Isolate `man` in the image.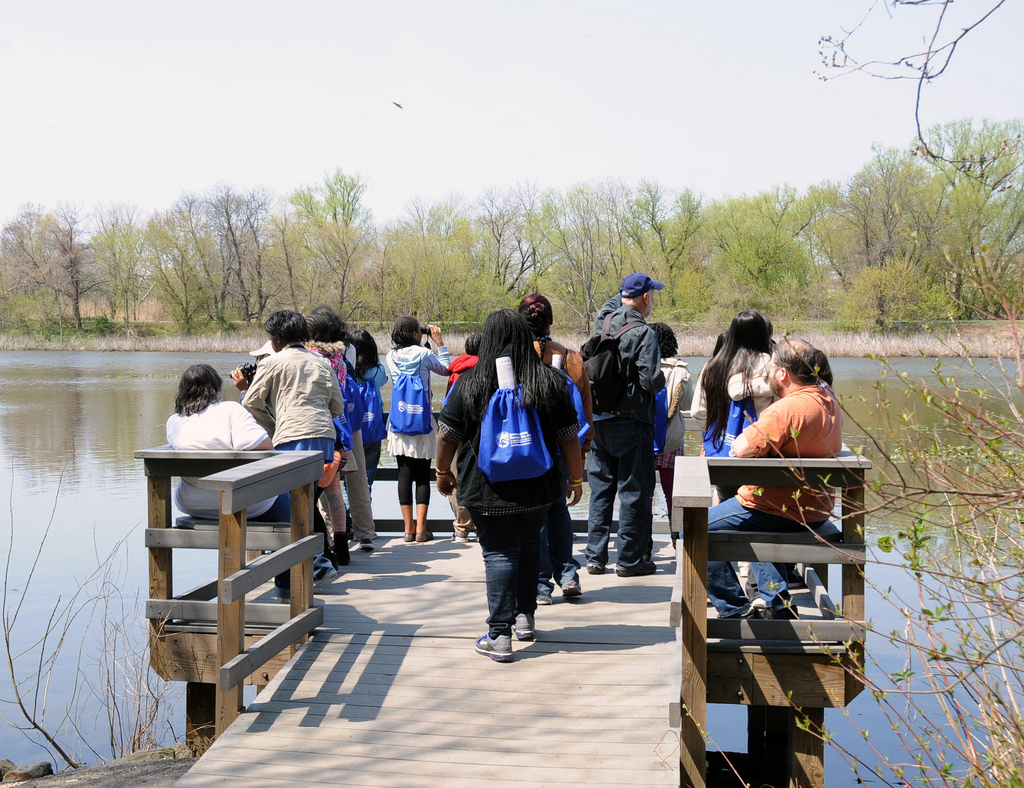
Isolated region: [left=583, top=280, right=684, bottom=601].
